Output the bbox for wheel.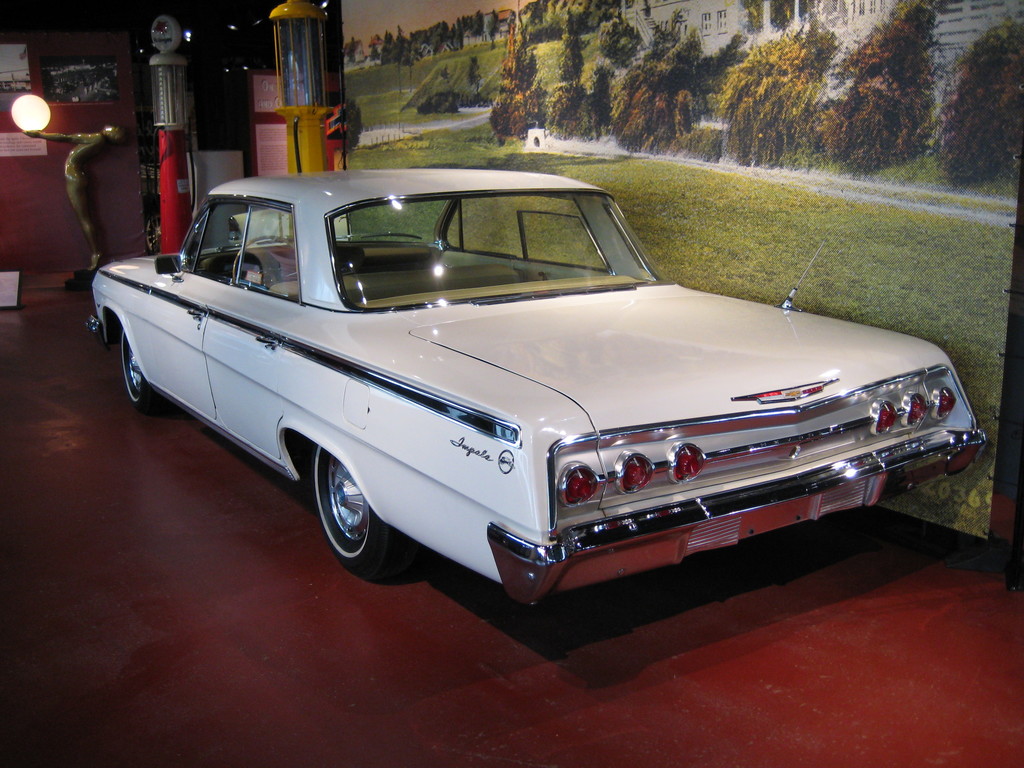
(left=300, top=456, right=383, bottom=576).
